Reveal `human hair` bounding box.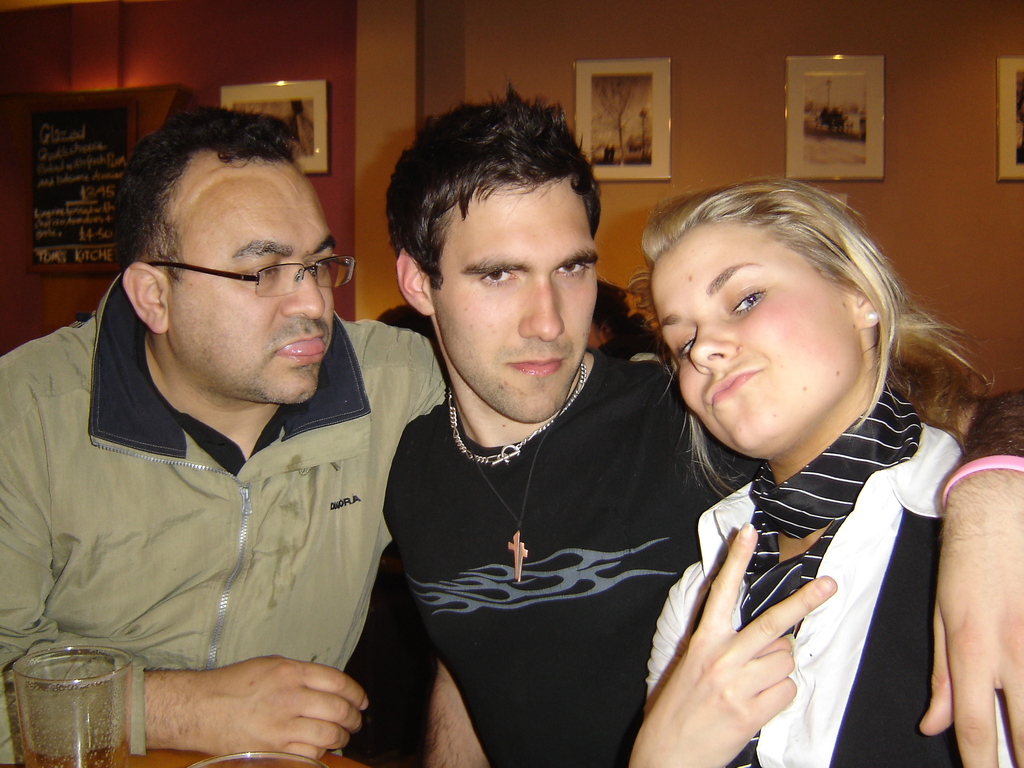
Revealed: (386, 83, 604, 290).
